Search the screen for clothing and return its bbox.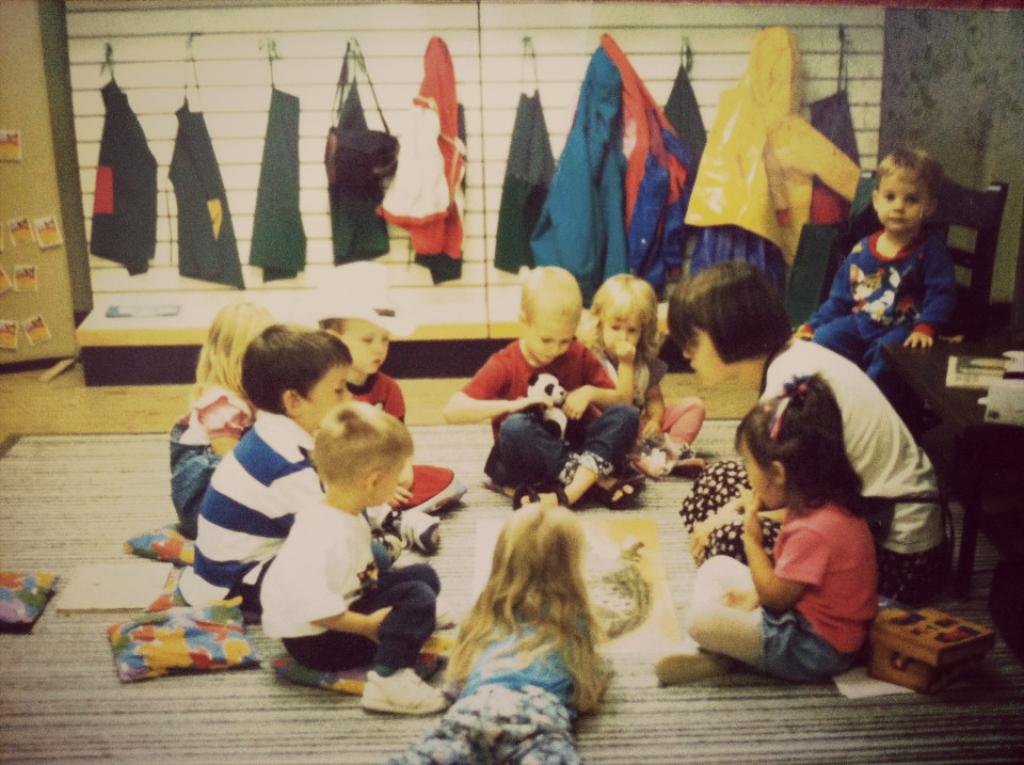
Found: BBox(462, 345, 641, 479).
